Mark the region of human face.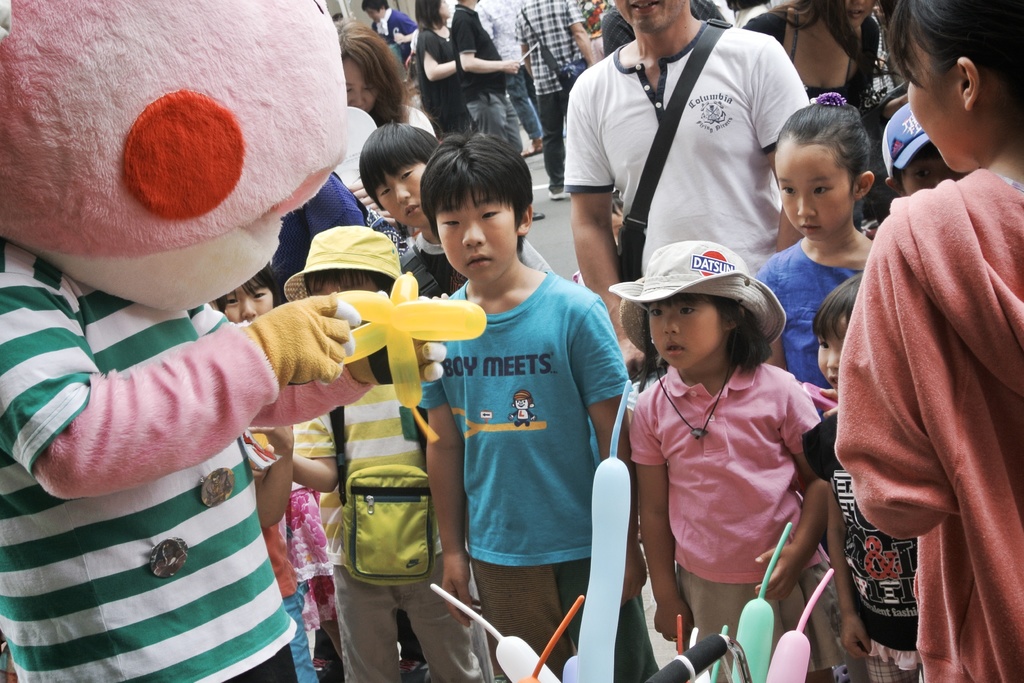
Region: l=775, t=142, r=850, b=241.
